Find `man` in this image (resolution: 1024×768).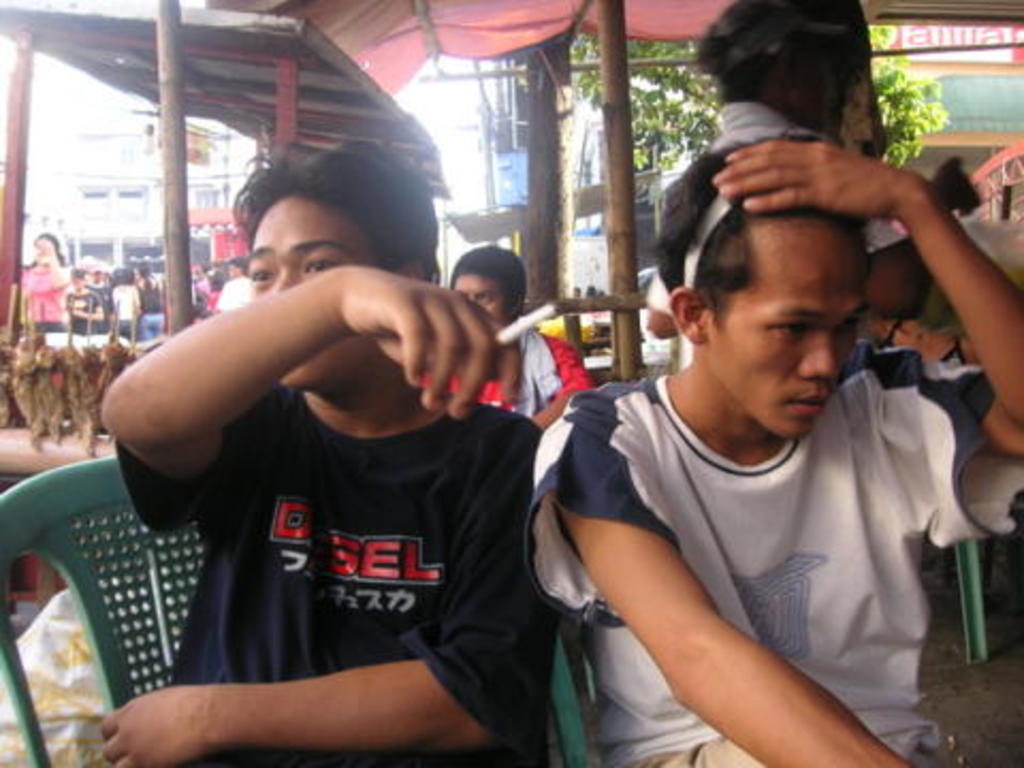
[x1=111, y1=132, x2=653, y2=764].
